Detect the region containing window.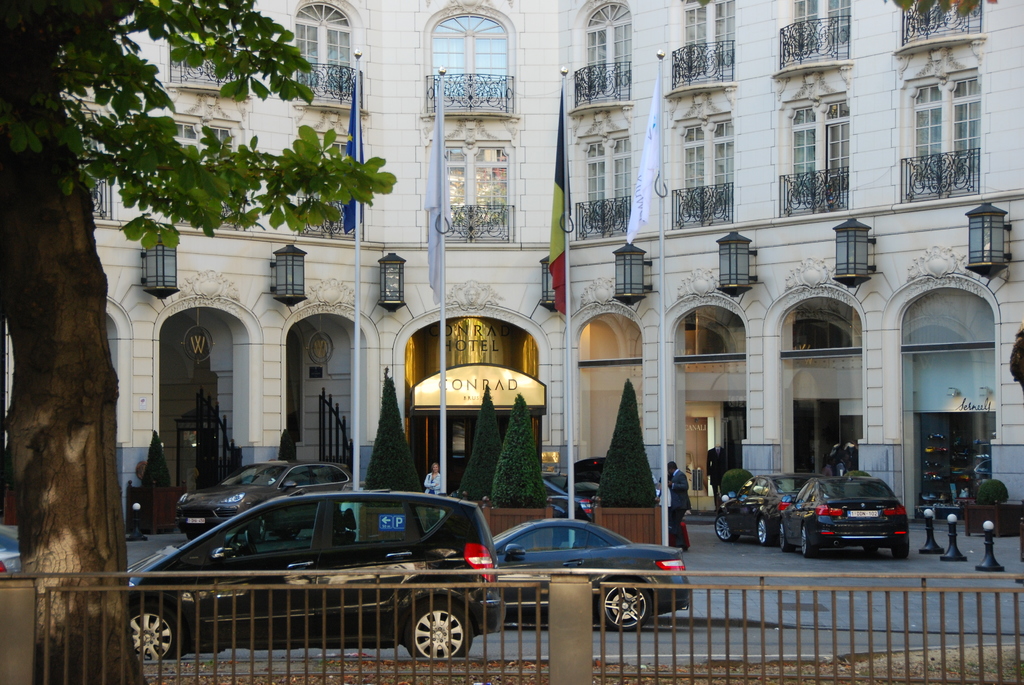
<box>781,97,844,216</box>.
